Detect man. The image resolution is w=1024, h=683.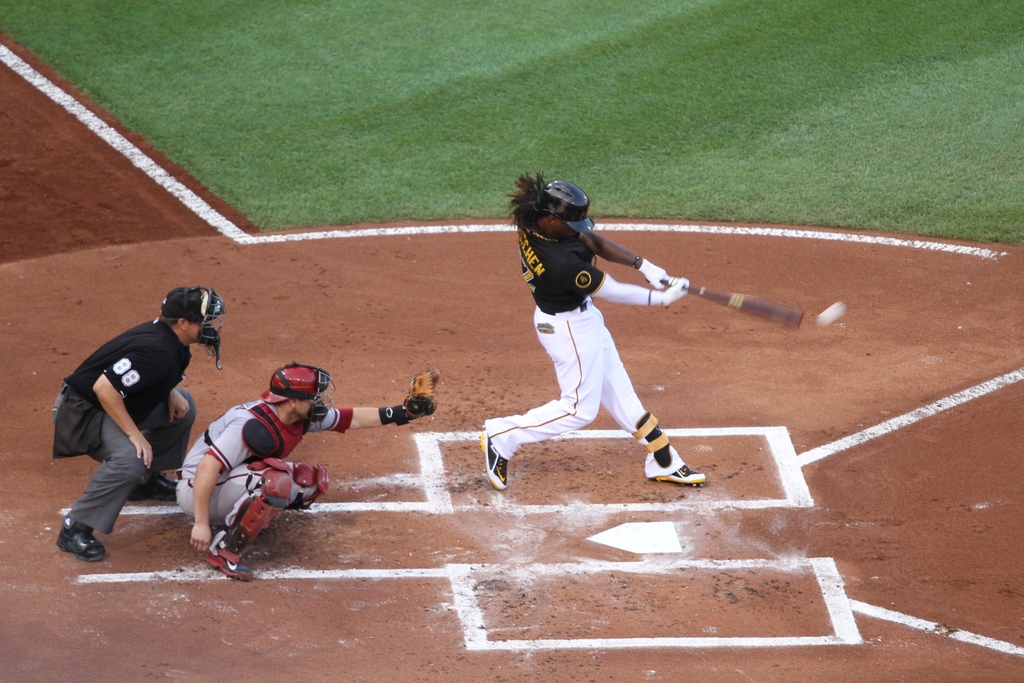
left=174, top=363, right=434, bottom=580.
